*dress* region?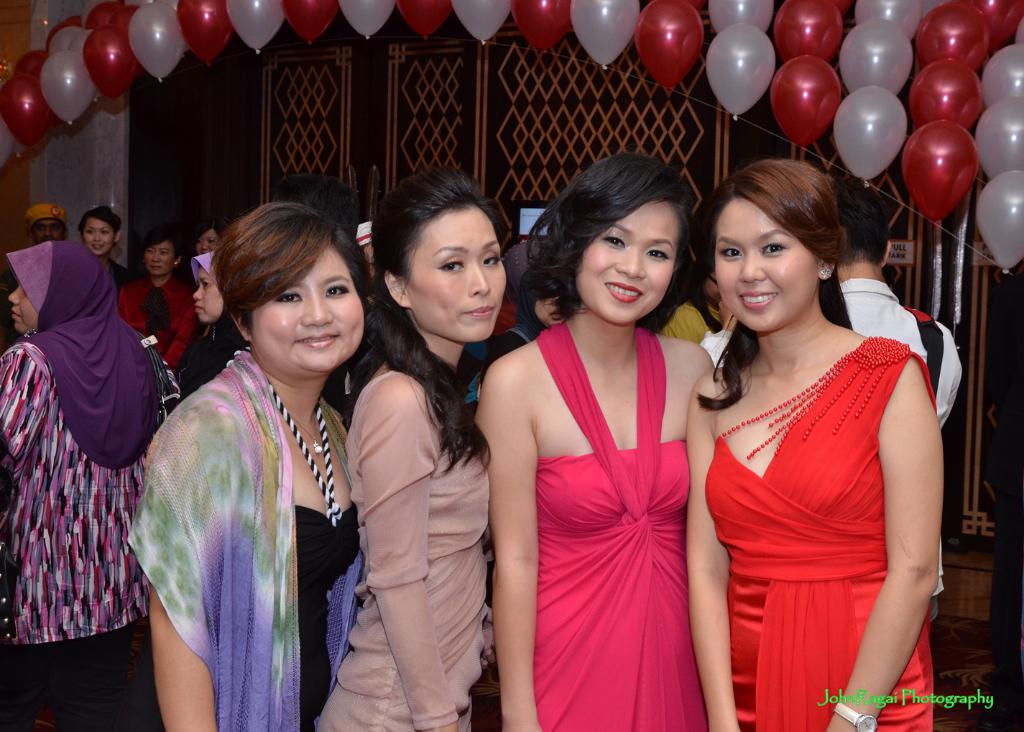
311,371,488,731
